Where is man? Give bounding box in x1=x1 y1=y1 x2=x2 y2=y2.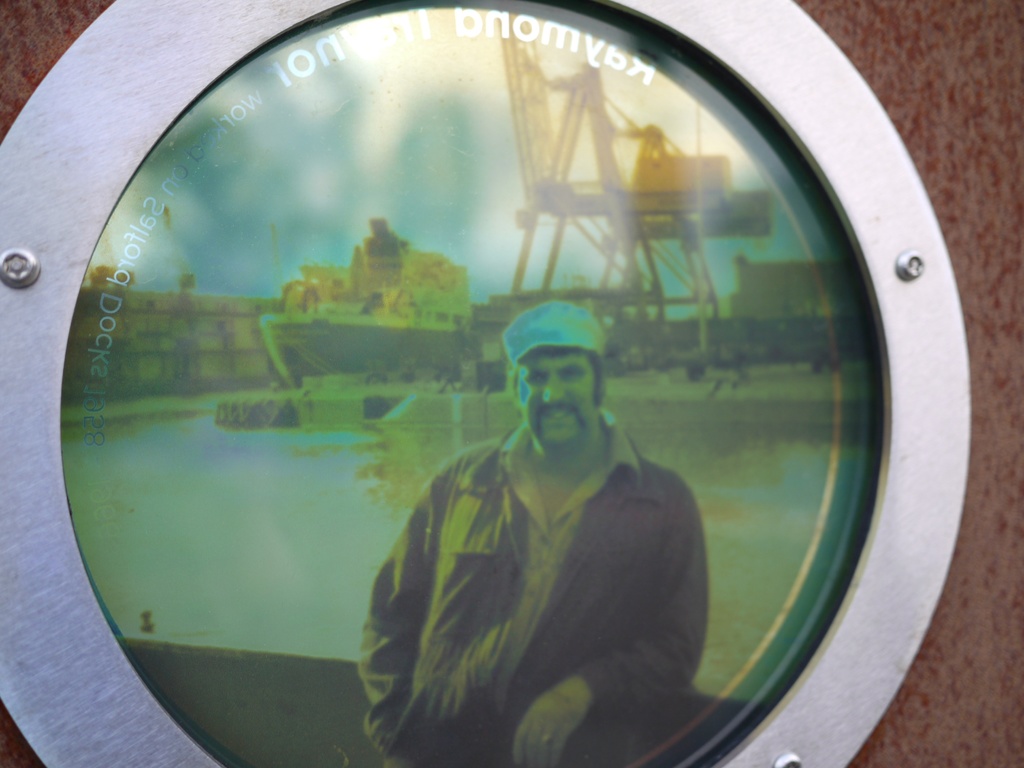
x1=360 y1=303 x2=710 y2=767.
